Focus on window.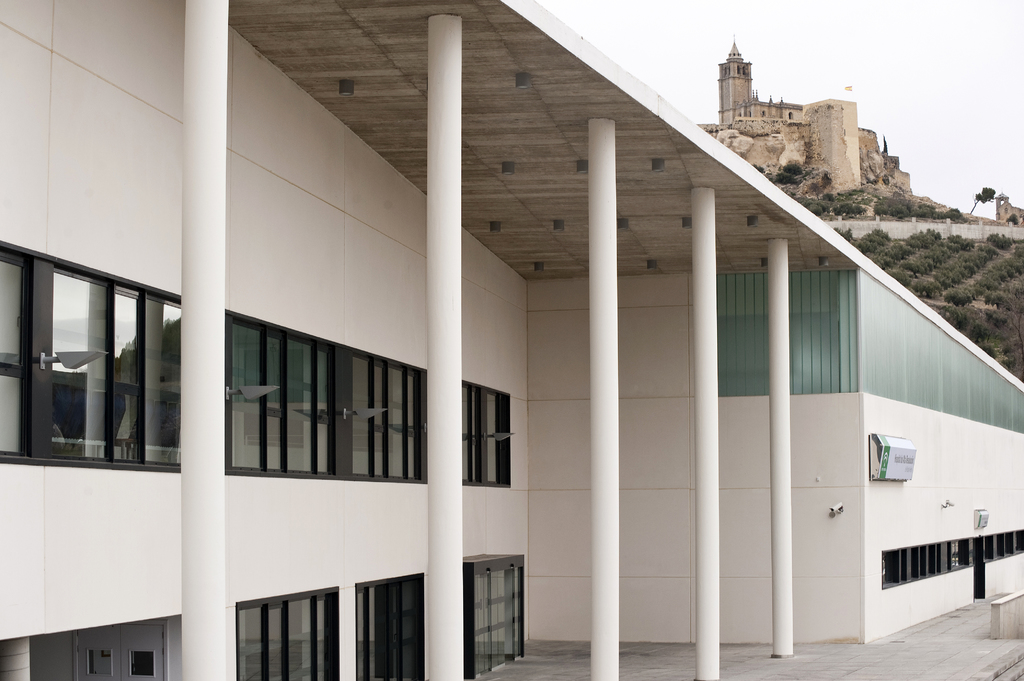
Focused at {"left": 16, "top": 239, "right": 200, "bottom": 474}.
